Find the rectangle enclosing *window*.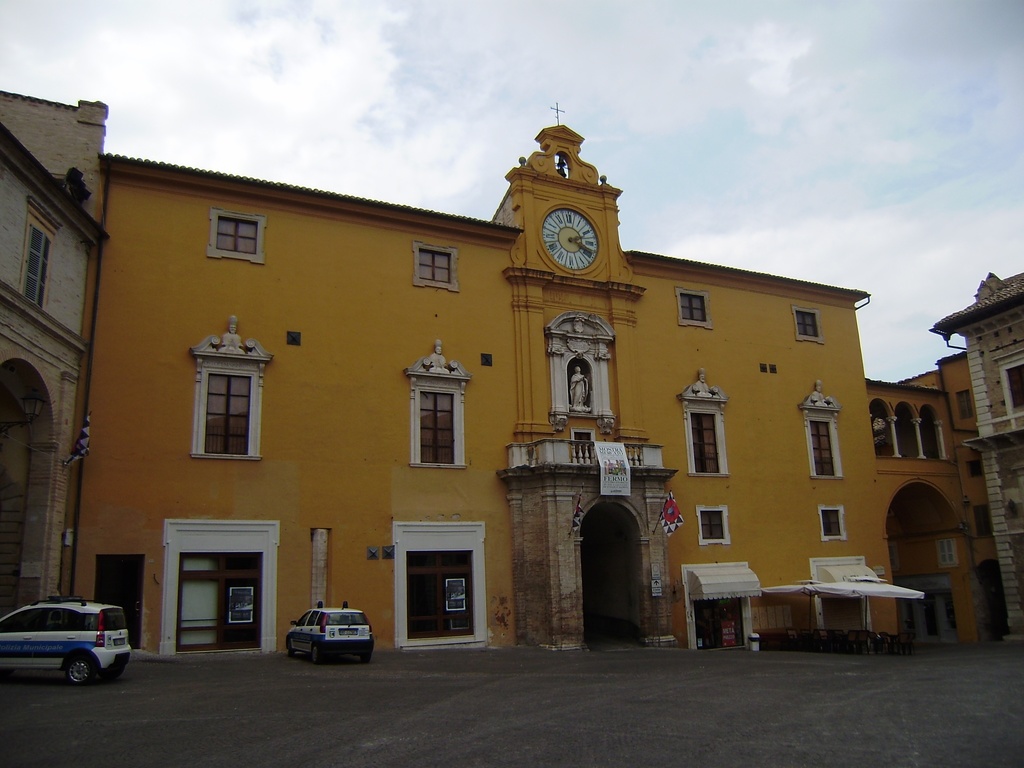
region(681, 293, 705, 320).
